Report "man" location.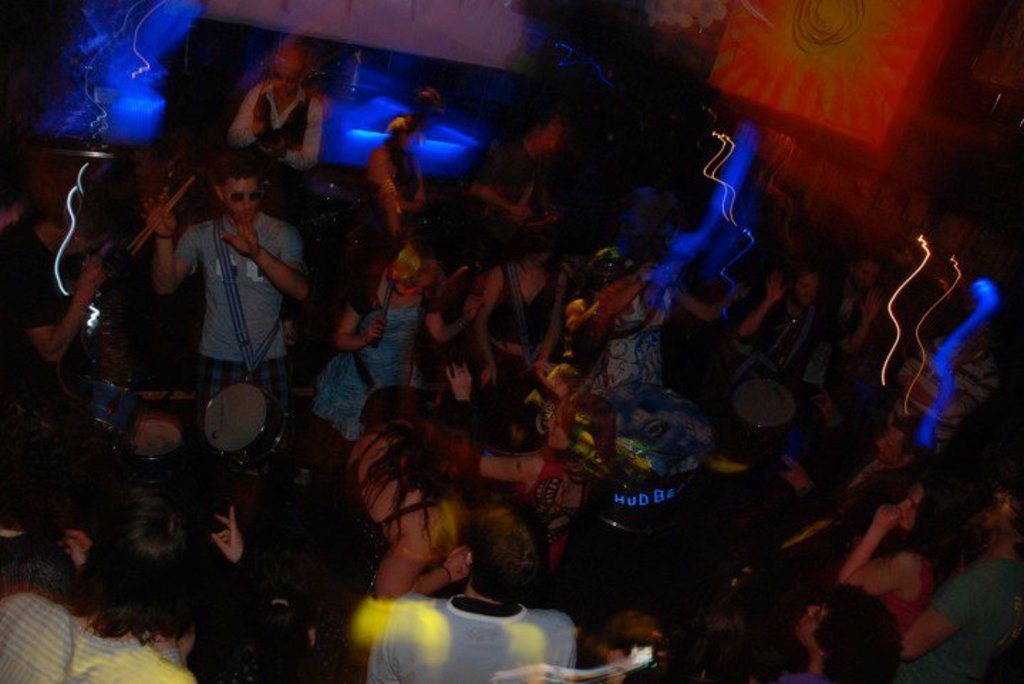
Report: select_region(895, 462, 1023, 683).
